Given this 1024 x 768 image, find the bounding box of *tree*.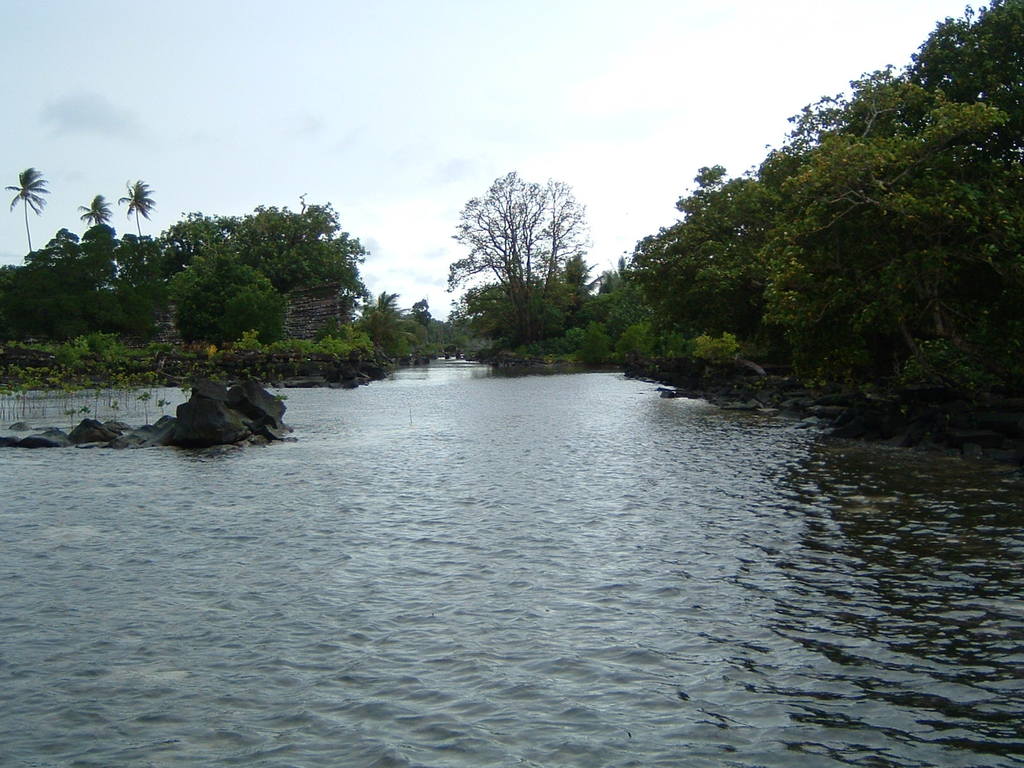
bbox=[412, 301, 425, 333].
